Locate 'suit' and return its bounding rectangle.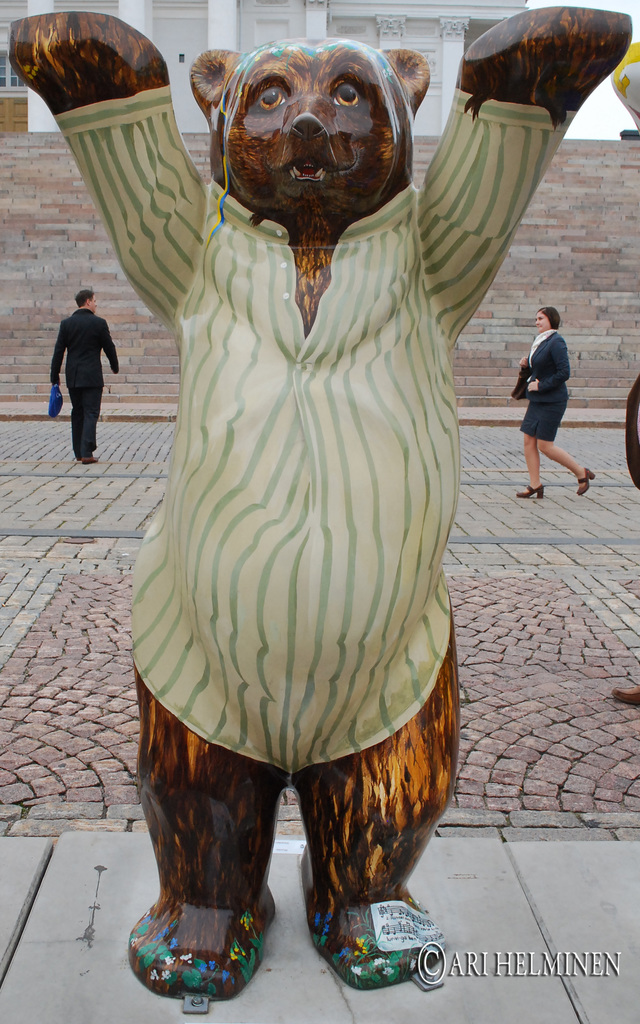
<region>51, 308, 117, 449</region>.
